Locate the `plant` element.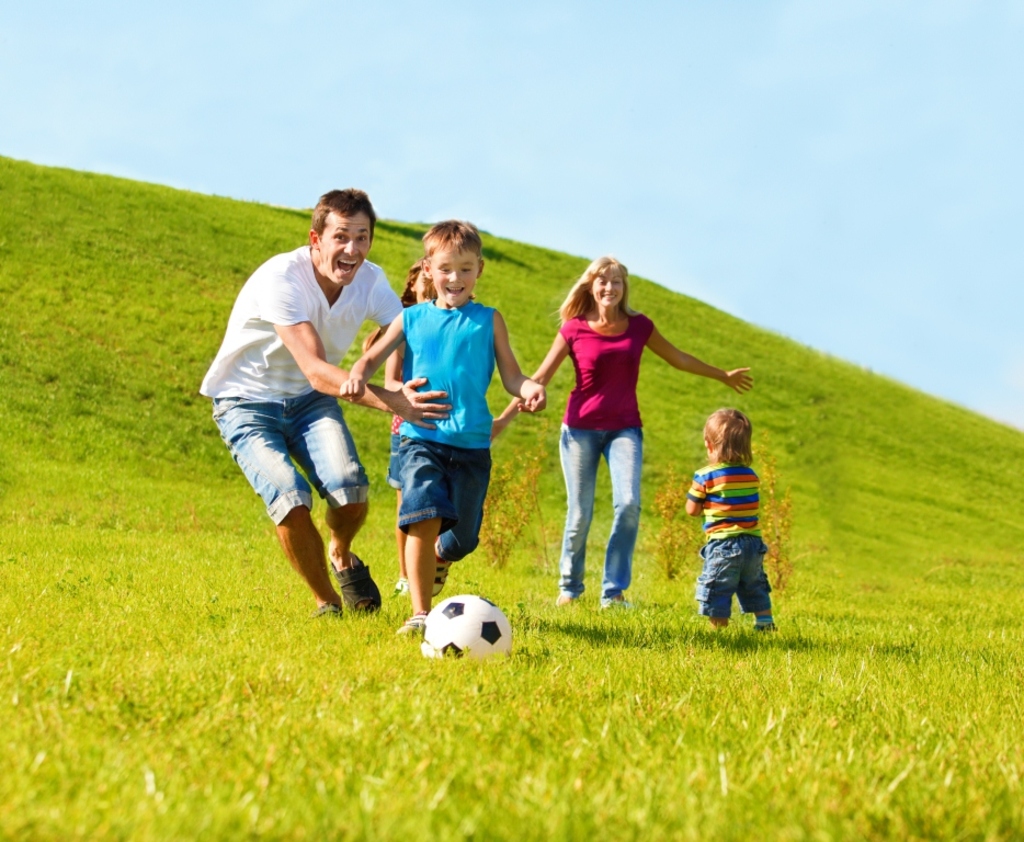
Element bbox: bbox(650, 464, 702, 574).
